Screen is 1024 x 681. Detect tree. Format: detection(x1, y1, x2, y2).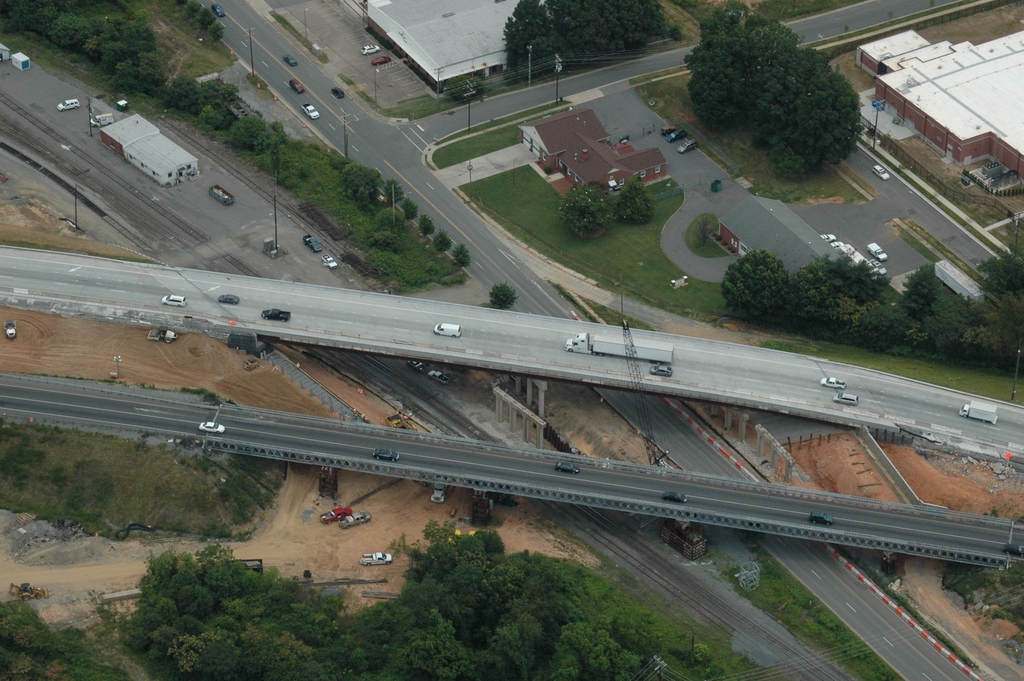
detection(331, 157, 386, 208).
